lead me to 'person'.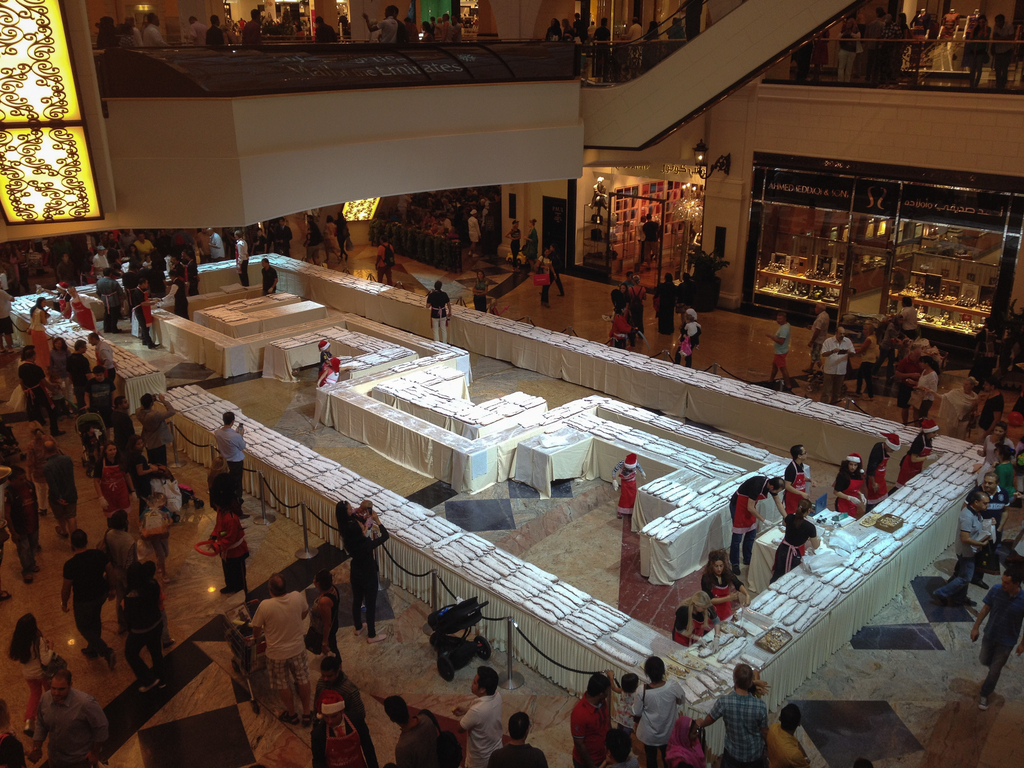
Lead to {"x1": 610, "y1": 669, "x2": 645, "y2": 757}.
